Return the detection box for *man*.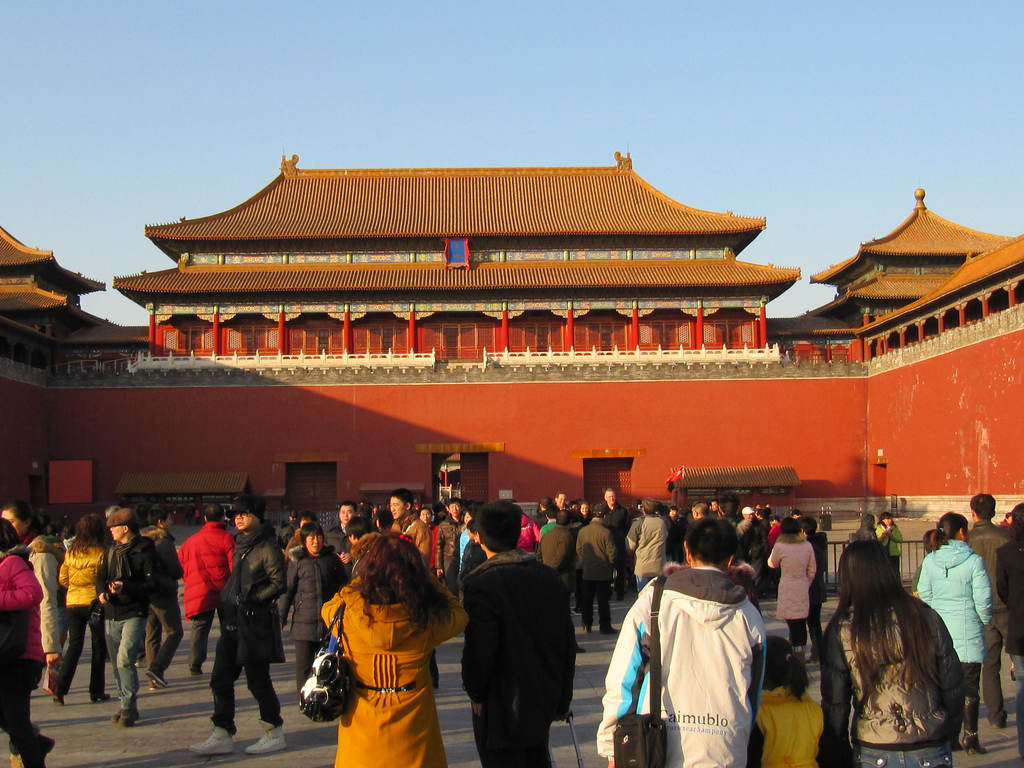
detection(390, 490, 442, 692).
